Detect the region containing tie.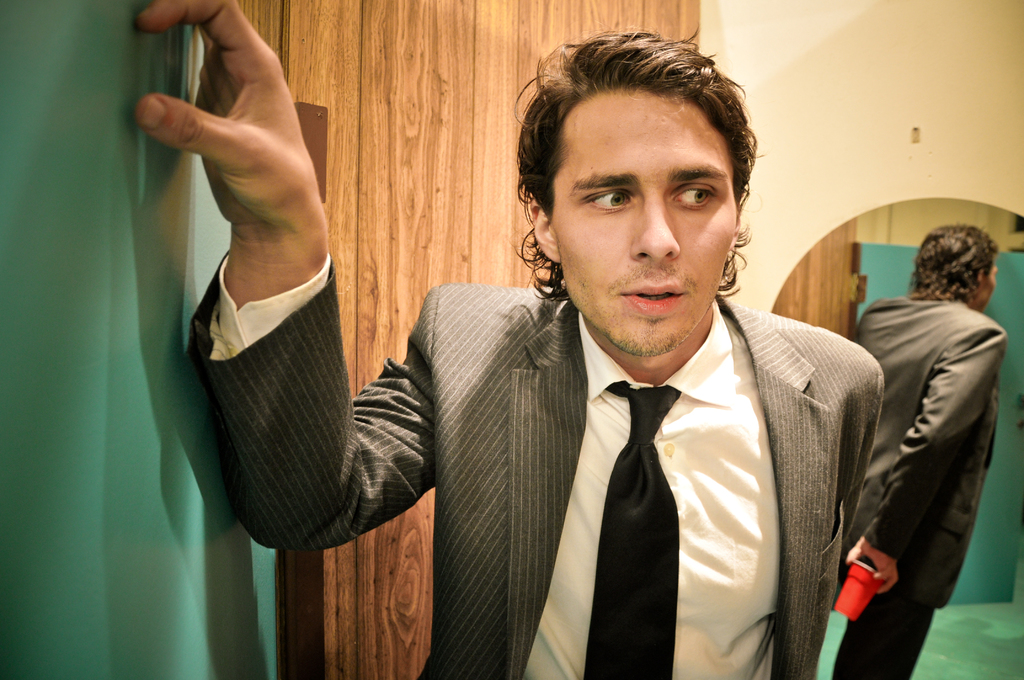
Rect(582, 382, 677, 679).
